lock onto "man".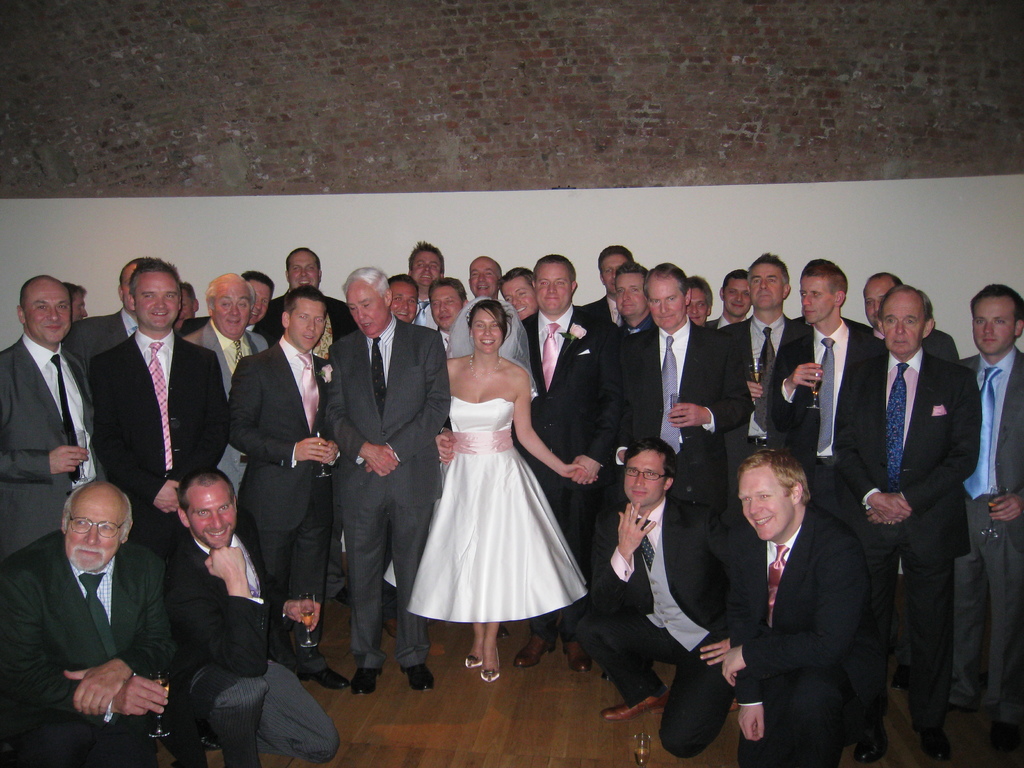
Locked: left=612, top=259, right=749, bottom=496.
